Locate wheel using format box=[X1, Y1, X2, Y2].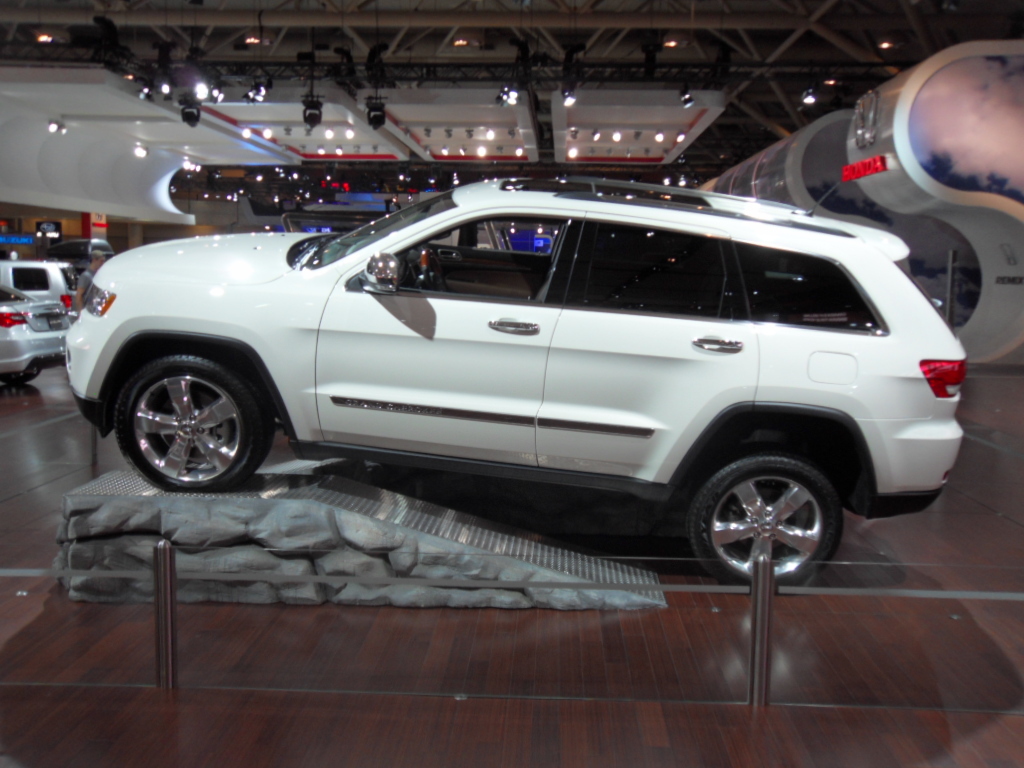
box=[684, 449, 842, 589].
